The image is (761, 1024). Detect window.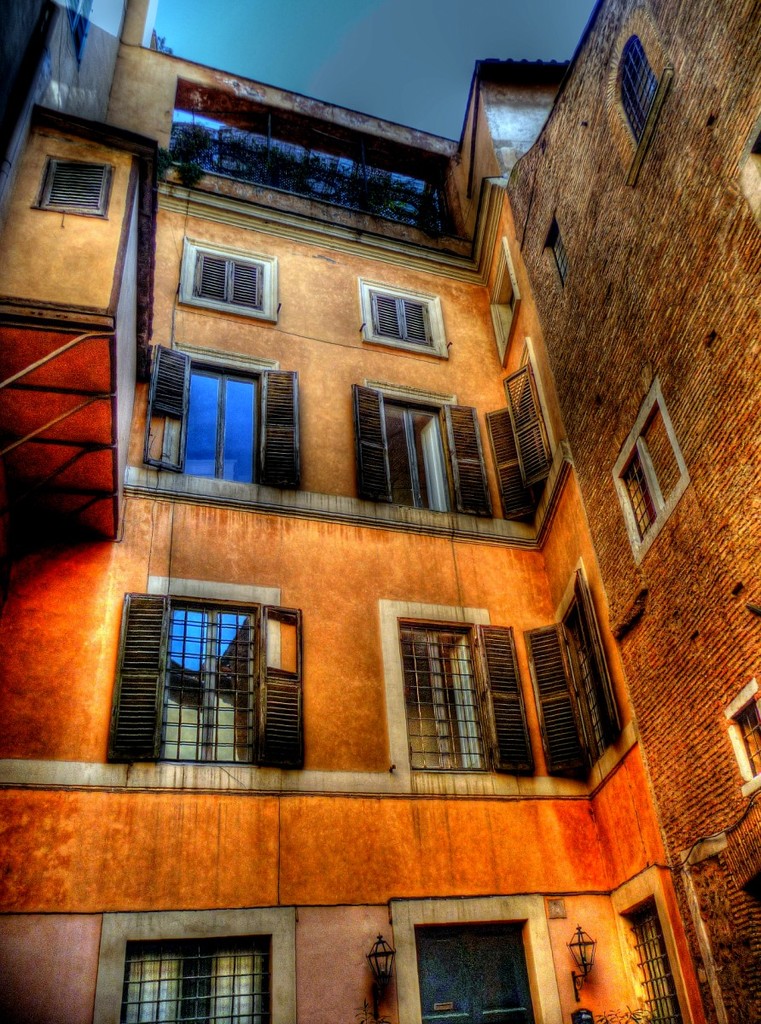
Detection: detection(351, 272, 452, 364).
